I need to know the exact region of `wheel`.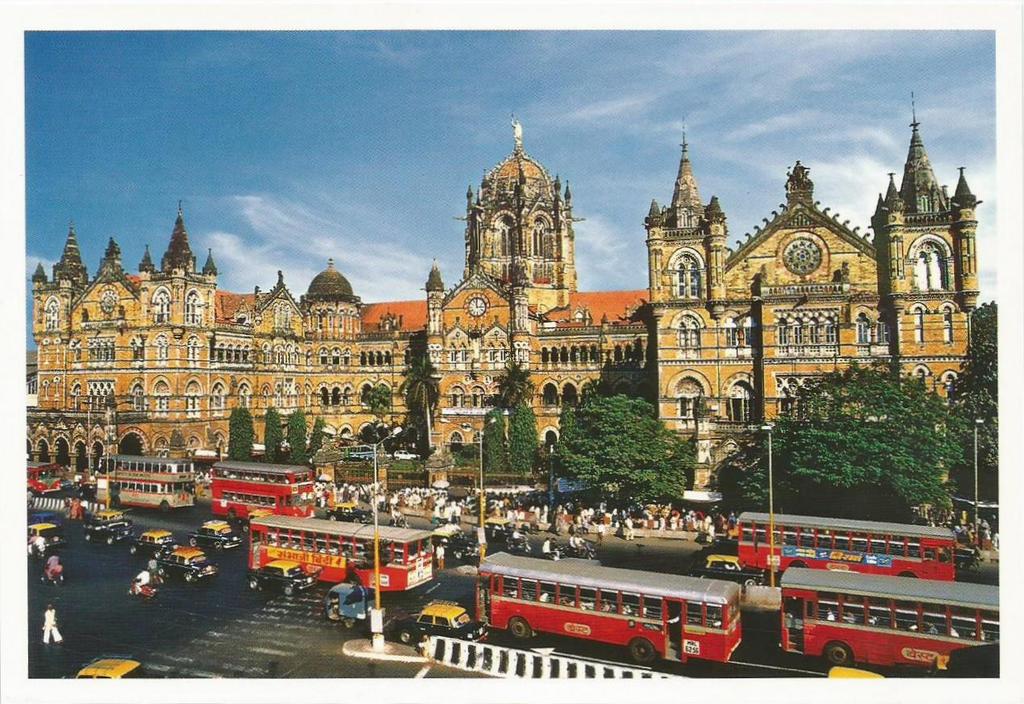
Region: <region>401, 631, 412, 645</region>.
